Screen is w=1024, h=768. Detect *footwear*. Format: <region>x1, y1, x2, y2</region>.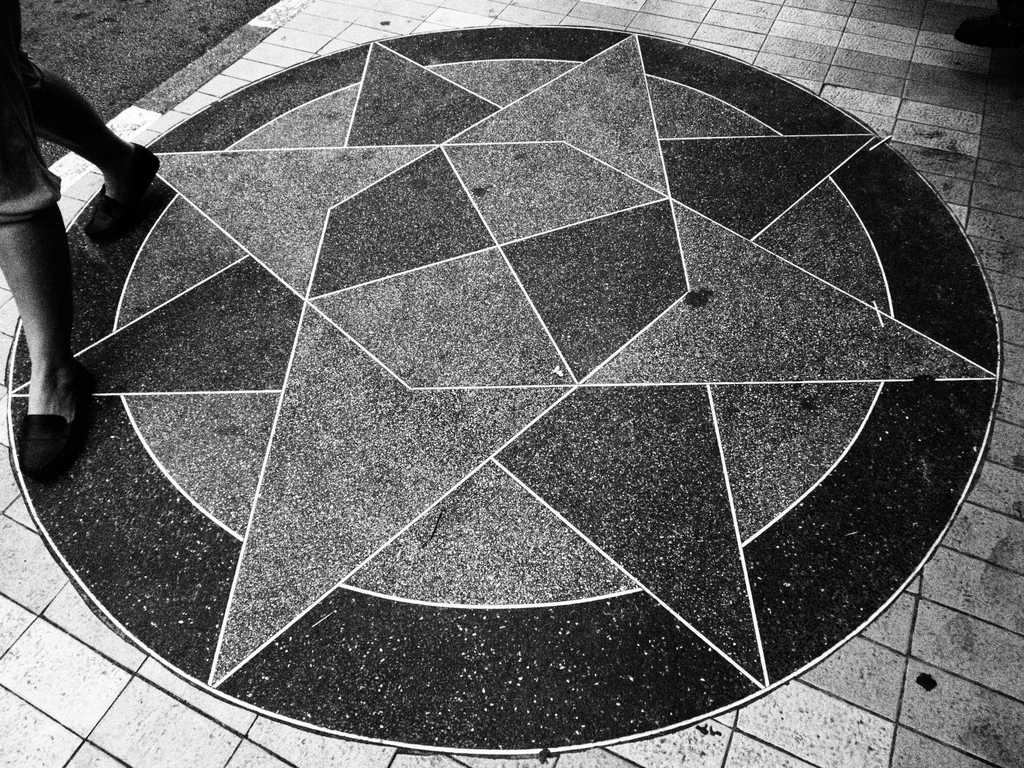
<region>82, 140, 161, 243</region>.
